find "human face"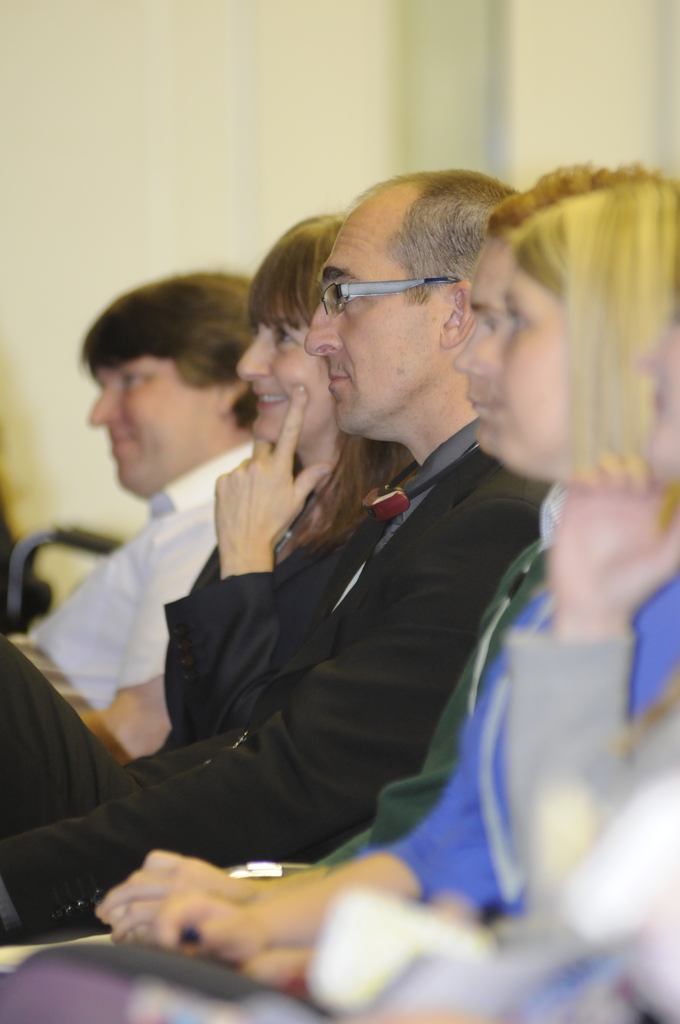
[left=305, top=218, right=435, bottom=431]
